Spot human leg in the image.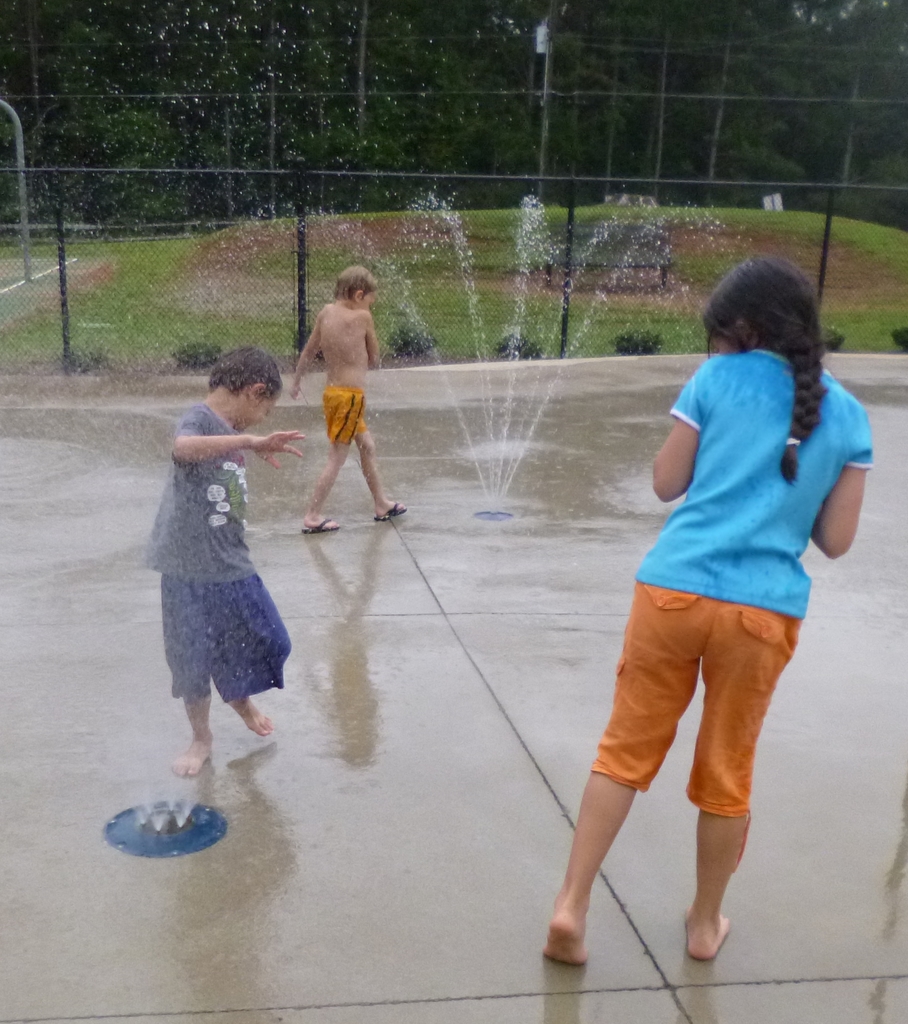
human leg found at [left=300, top=395, right=359, bottom=531].
